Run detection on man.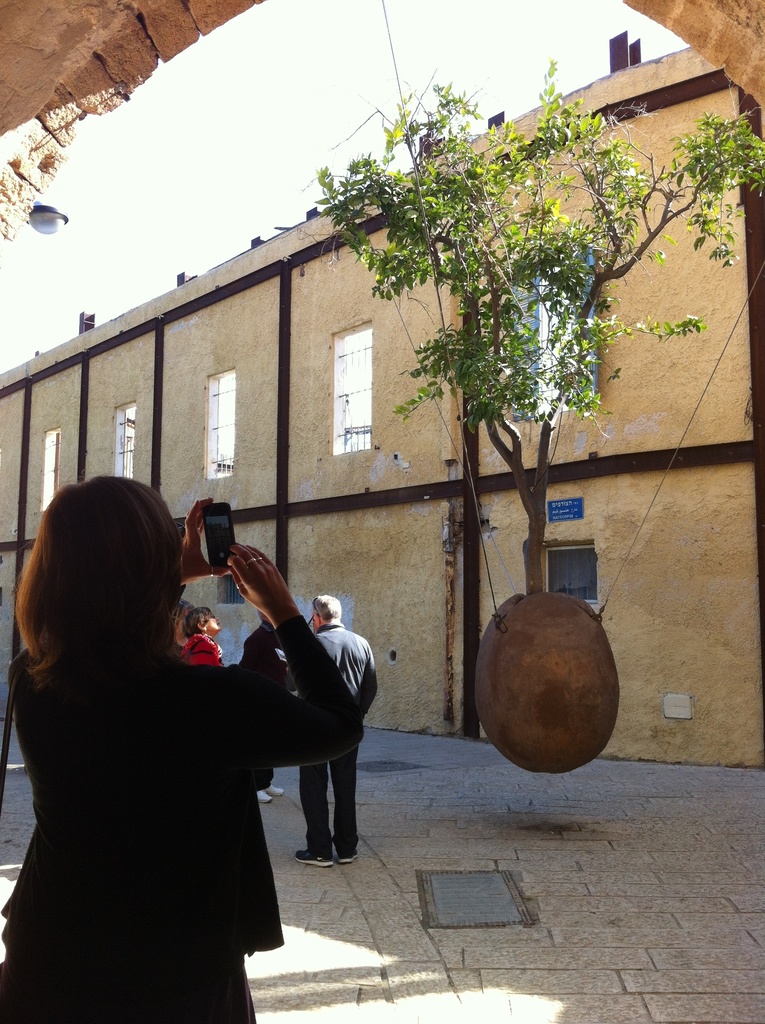
Result: bbox(293, 598, 377, 869).
